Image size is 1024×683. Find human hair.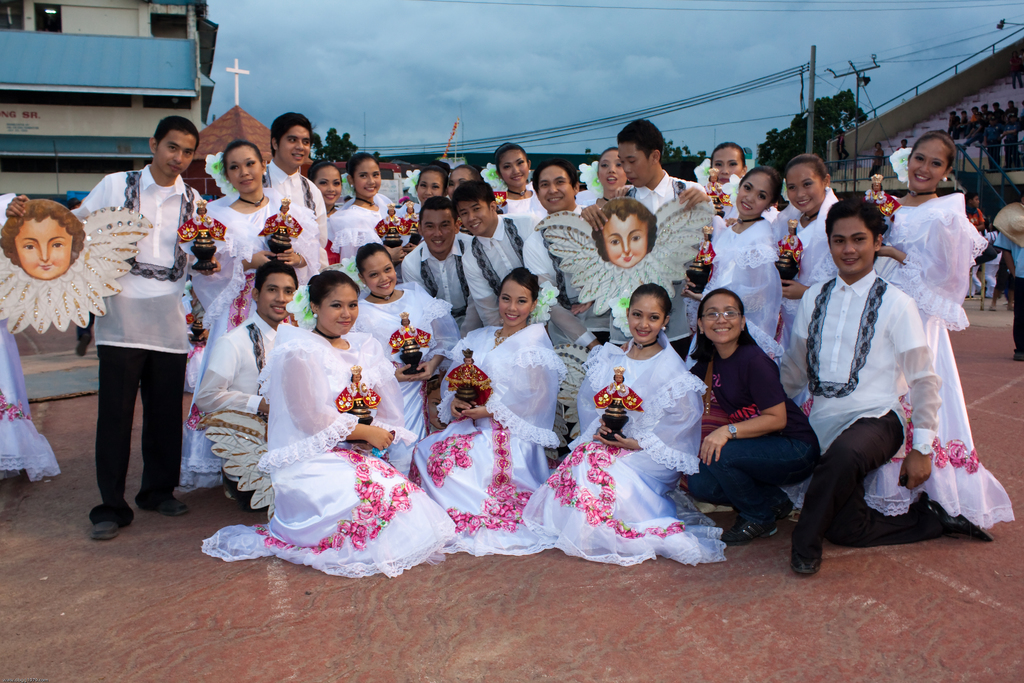
box=[824, 197, 884, 265].
